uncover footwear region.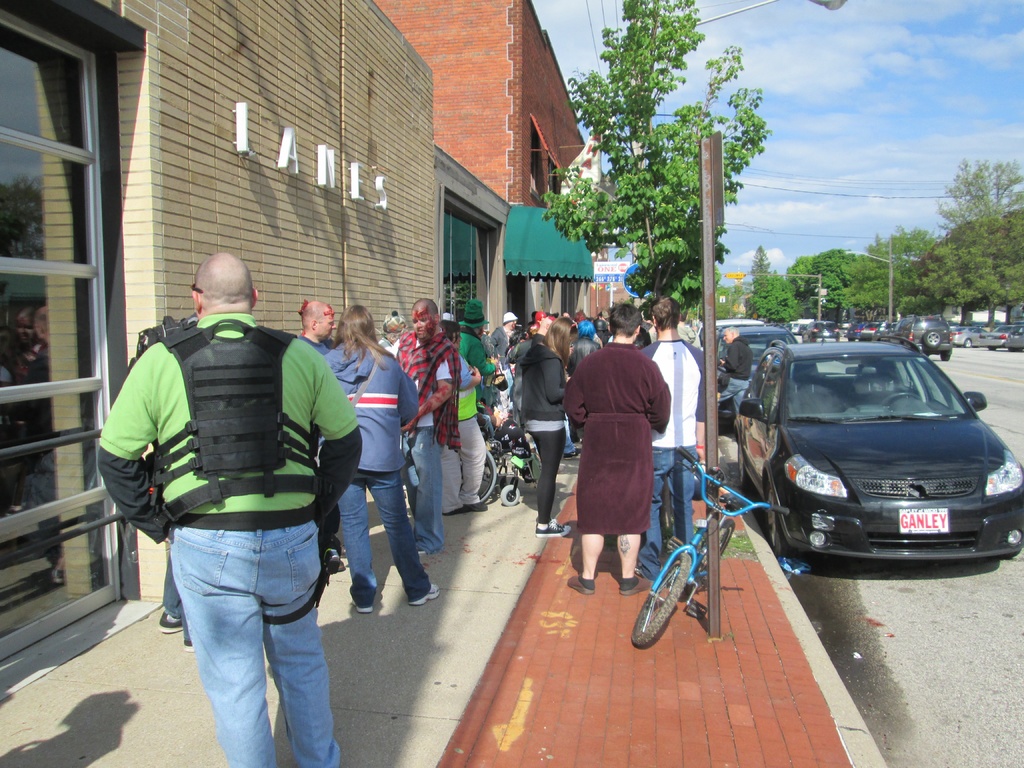
Uncovered: x1=617 y1=575 x2=652 y2=597.
